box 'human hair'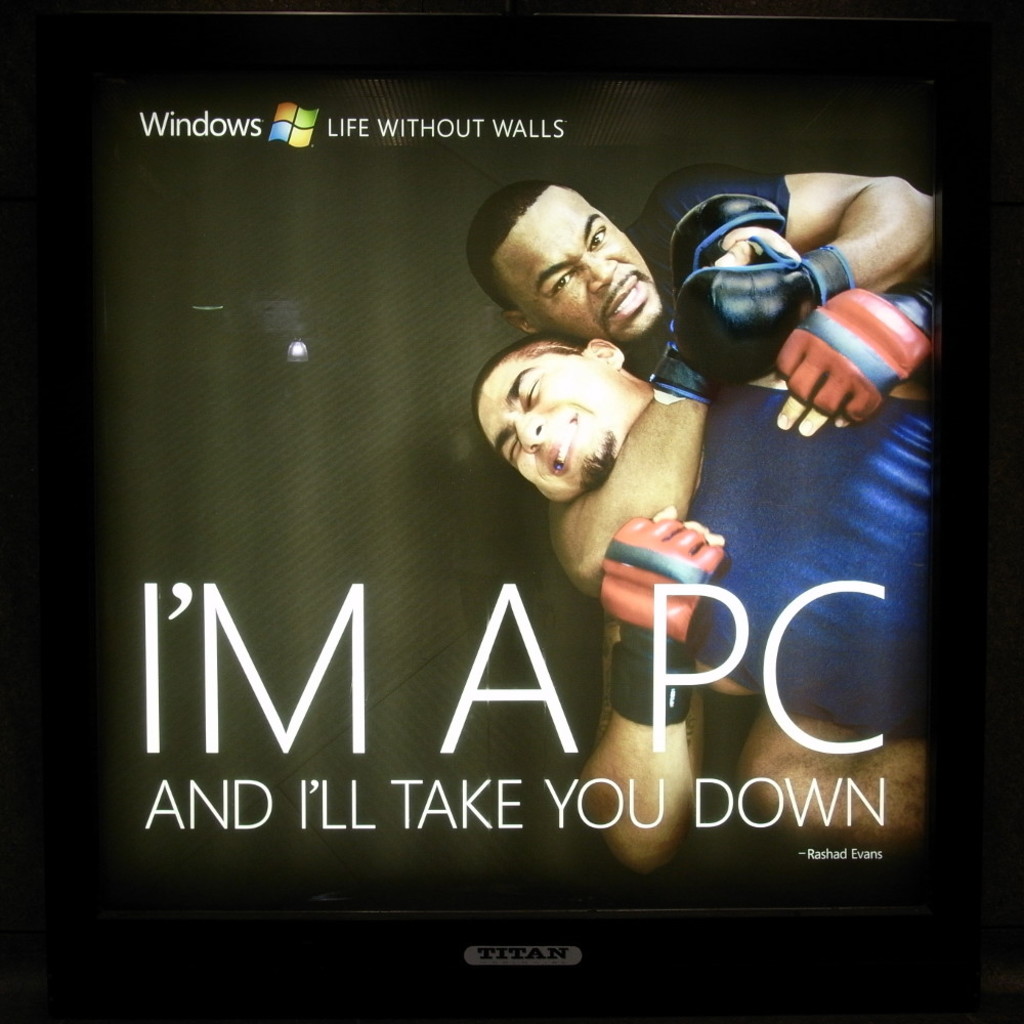
<bbox>456, 178, 564, 311</bbox>
